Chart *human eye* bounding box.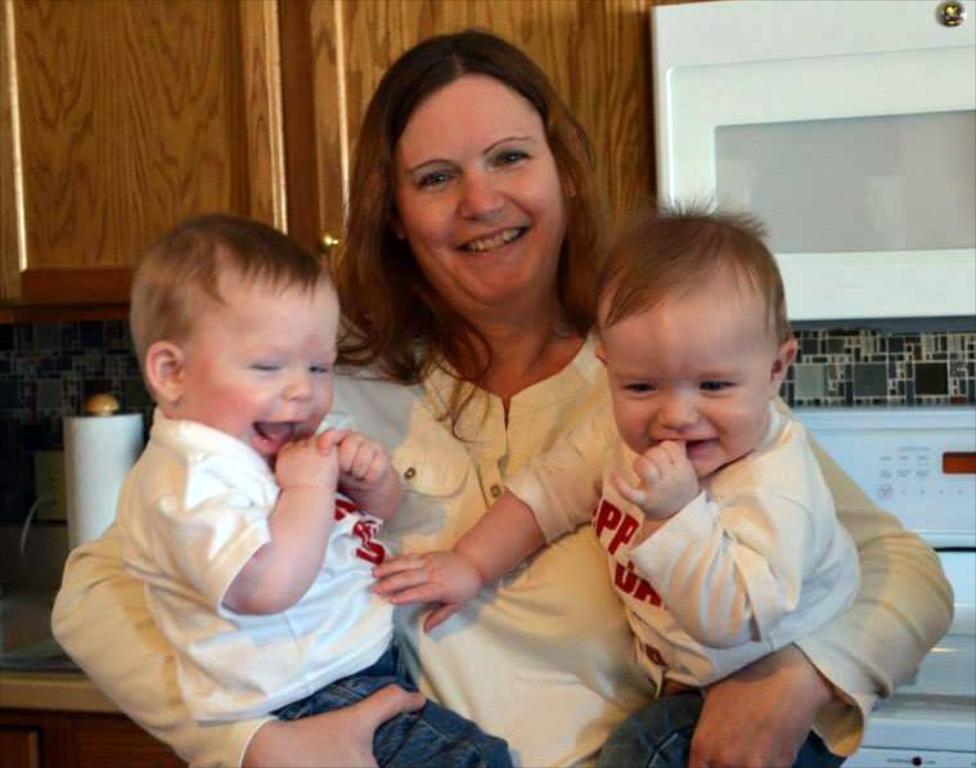
Charted: x1=697, y1=379, x2=745, y2=401.
